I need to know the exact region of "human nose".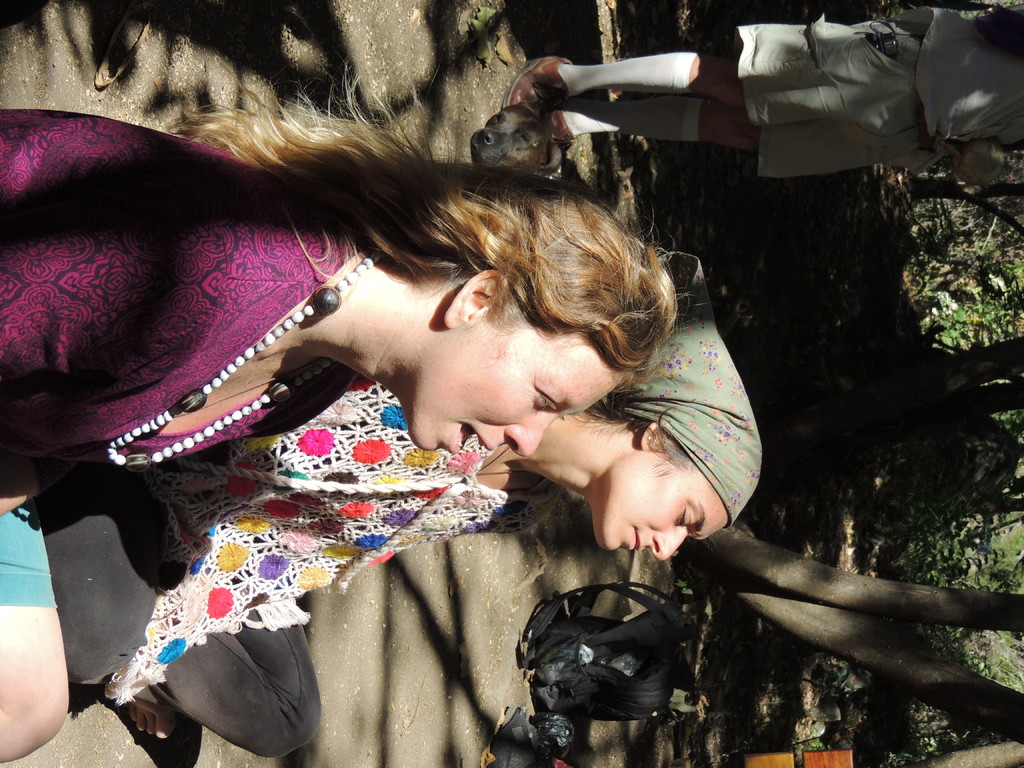
Region: 652:532:684:561.
